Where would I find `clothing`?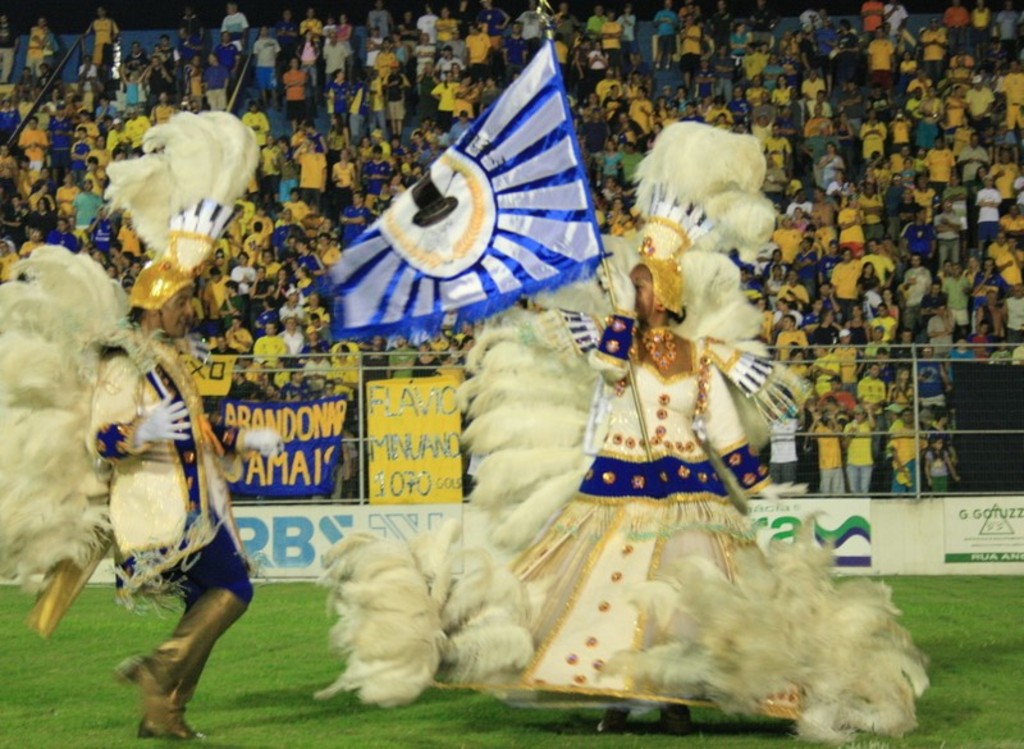
At select_region(600, 151, 622, 184).
